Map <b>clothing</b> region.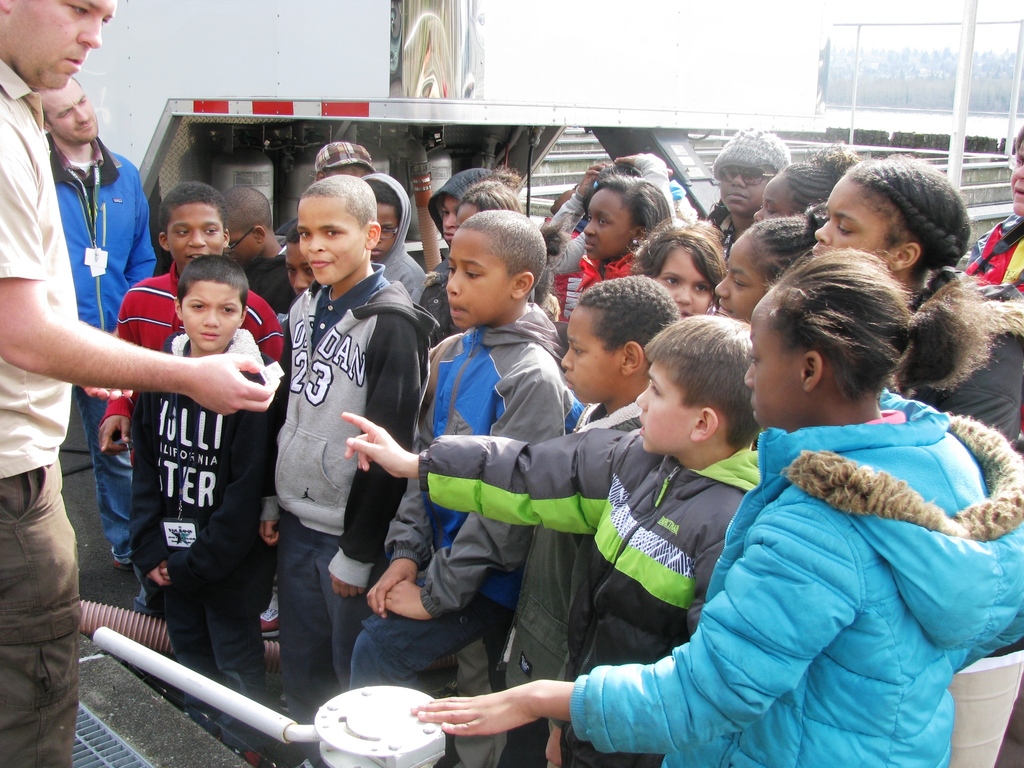
Mapped to <bbox>508, 413, 636, 767</bbox>.
